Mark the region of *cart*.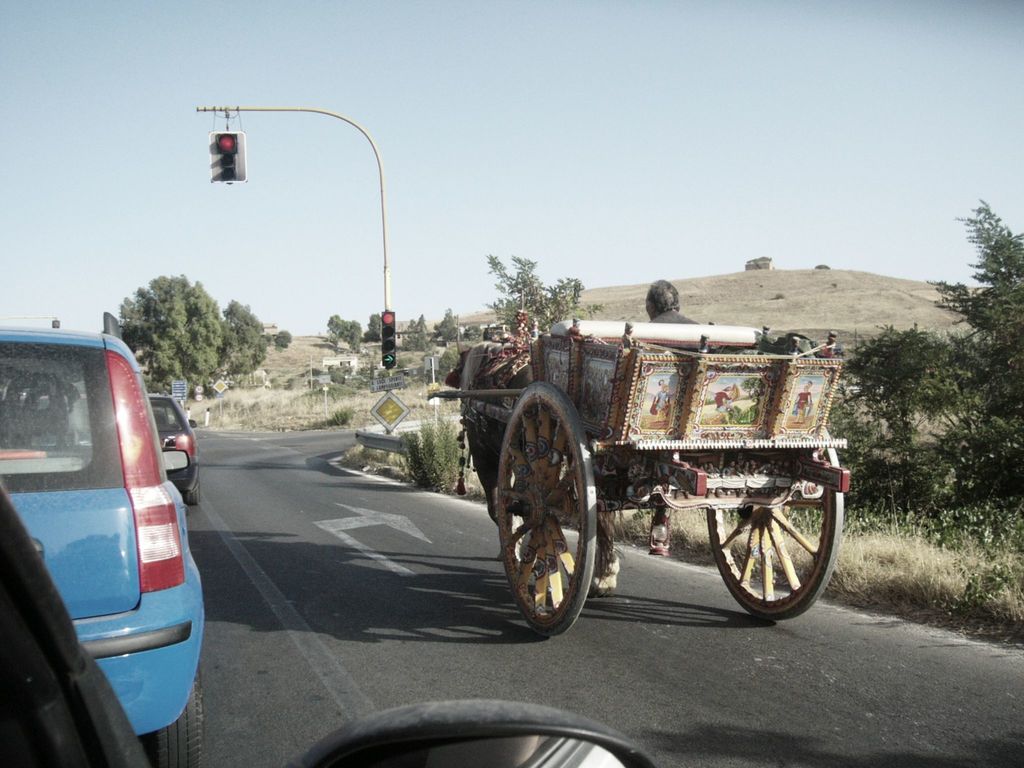
Region: bbox=[428, 315, 852, 637].
